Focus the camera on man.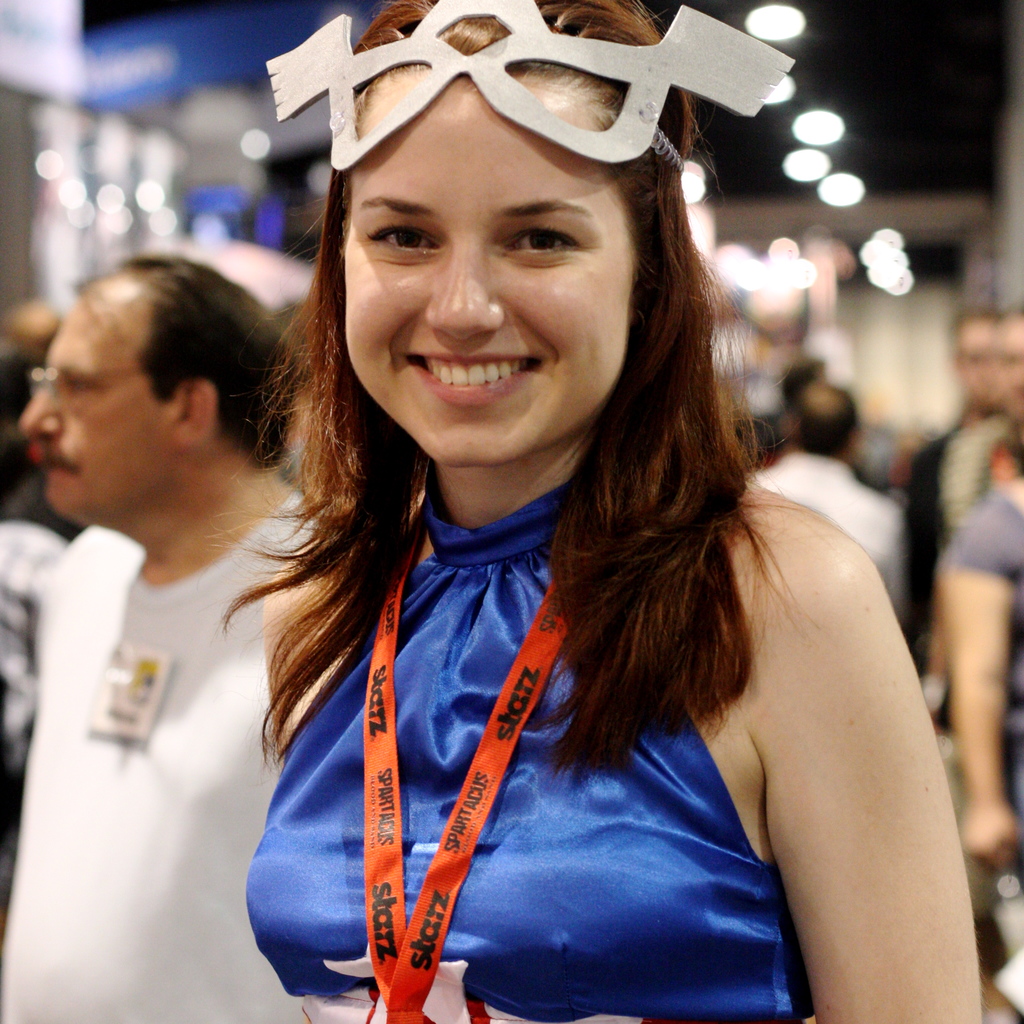
Focus region: <bbox>0, 227, 309, 963</bbox>.
